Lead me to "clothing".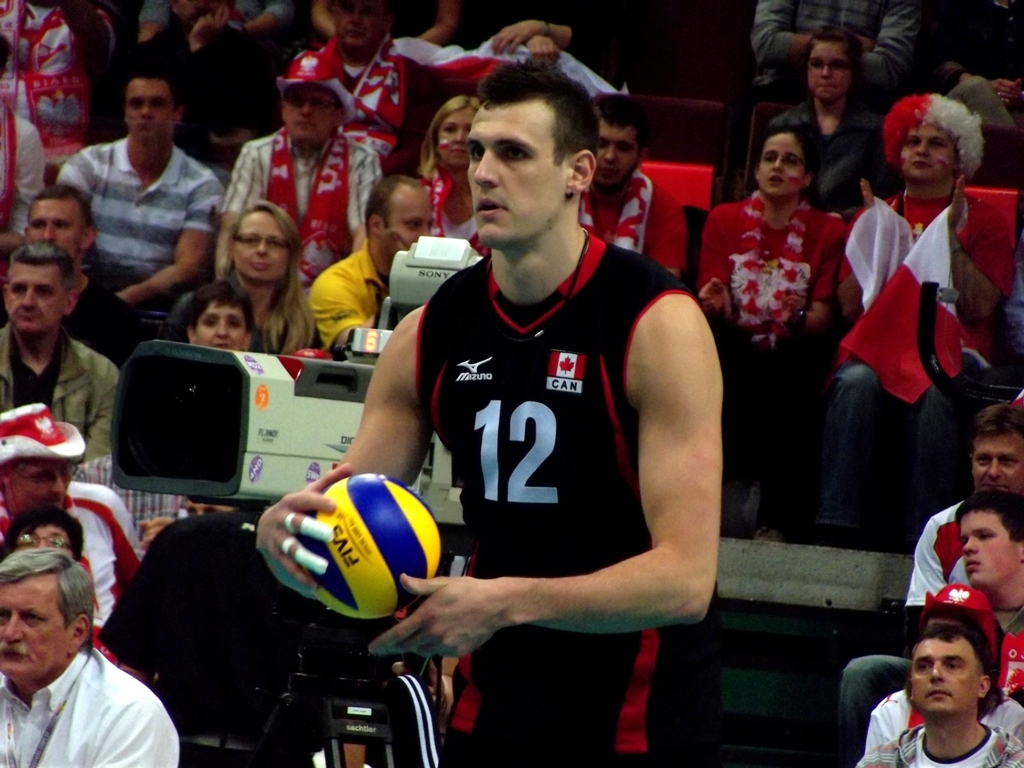
Lead to (left=988, top=604, right=1023, bottom=694).
